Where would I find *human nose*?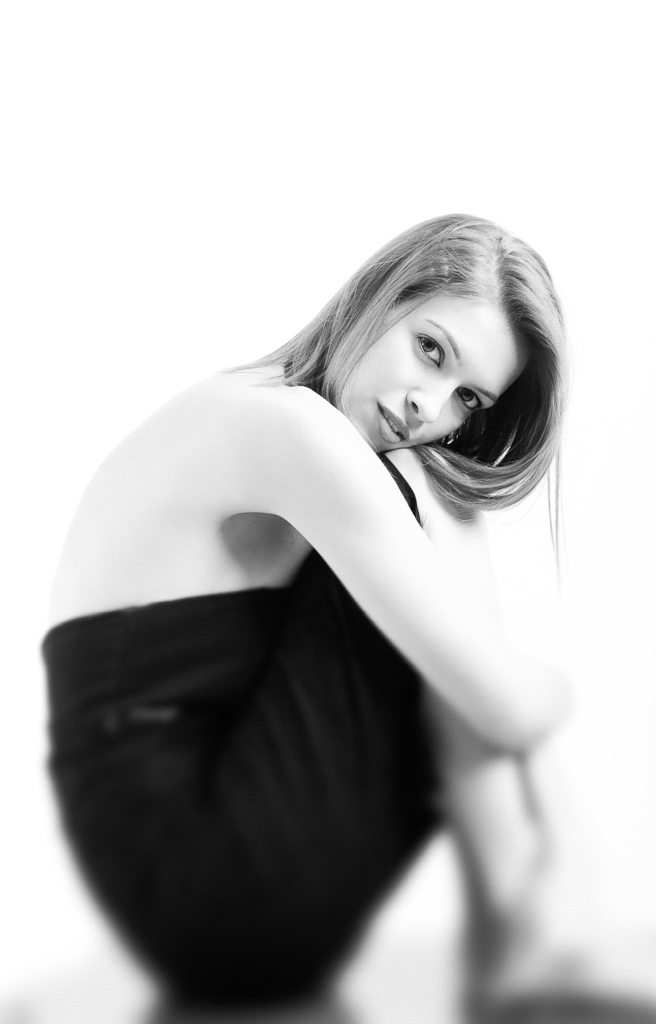
At (x1=404, y1=377, x2=459, y2=424).
